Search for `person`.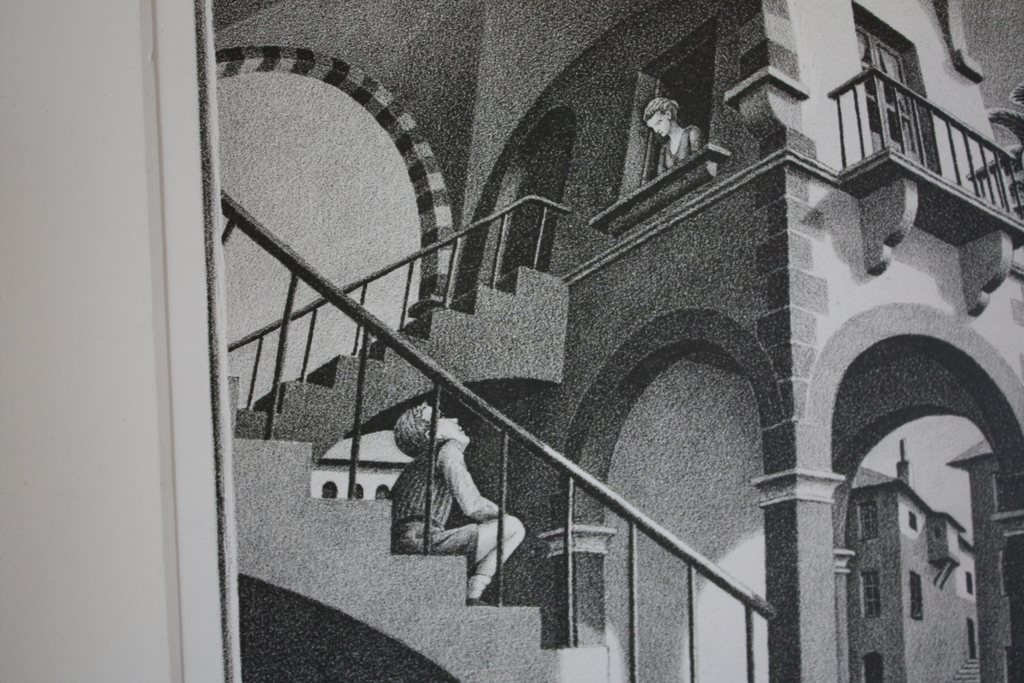
Found at <box>396,397,529,607</box>.
